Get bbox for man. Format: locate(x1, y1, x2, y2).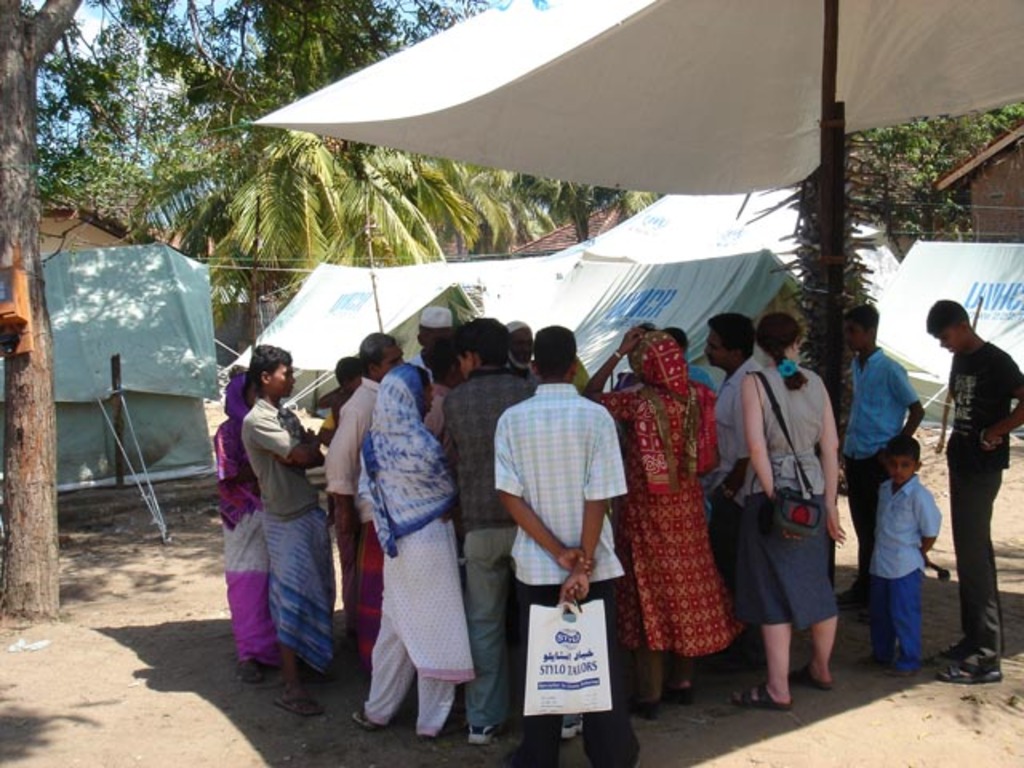
locate(414, 307, 456, 395).
